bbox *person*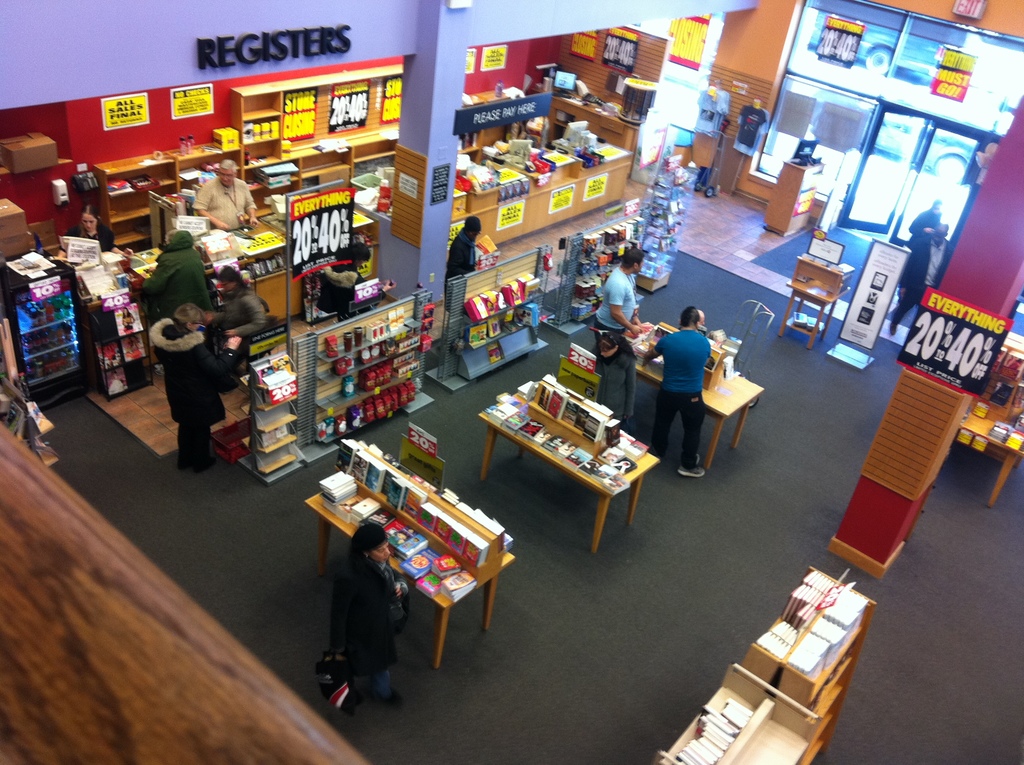
<region>591, 239, 641, 431</region>
